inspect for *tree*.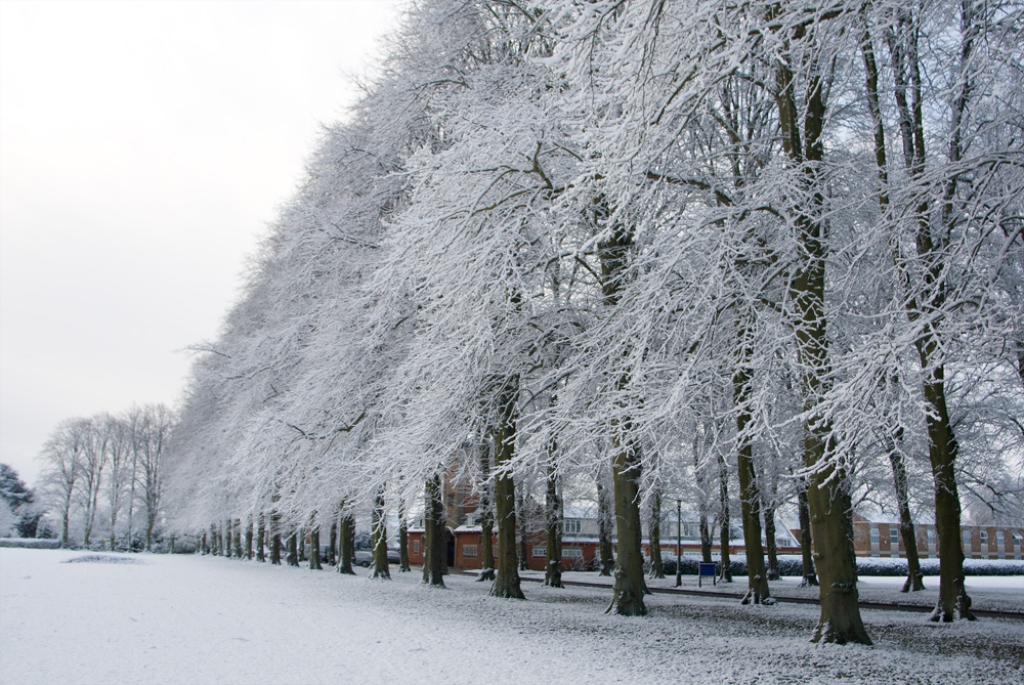
Inspection: [left=203, top=299, right=283, bottom=558].
